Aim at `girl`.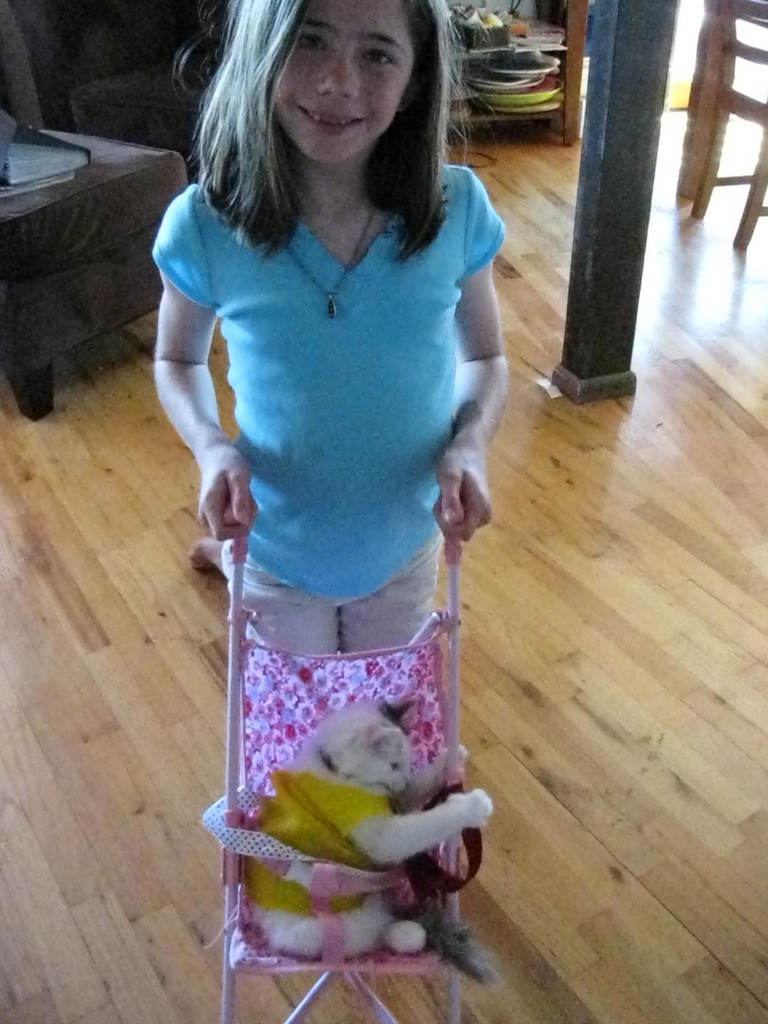
Aimed at 151:0:507:649.
